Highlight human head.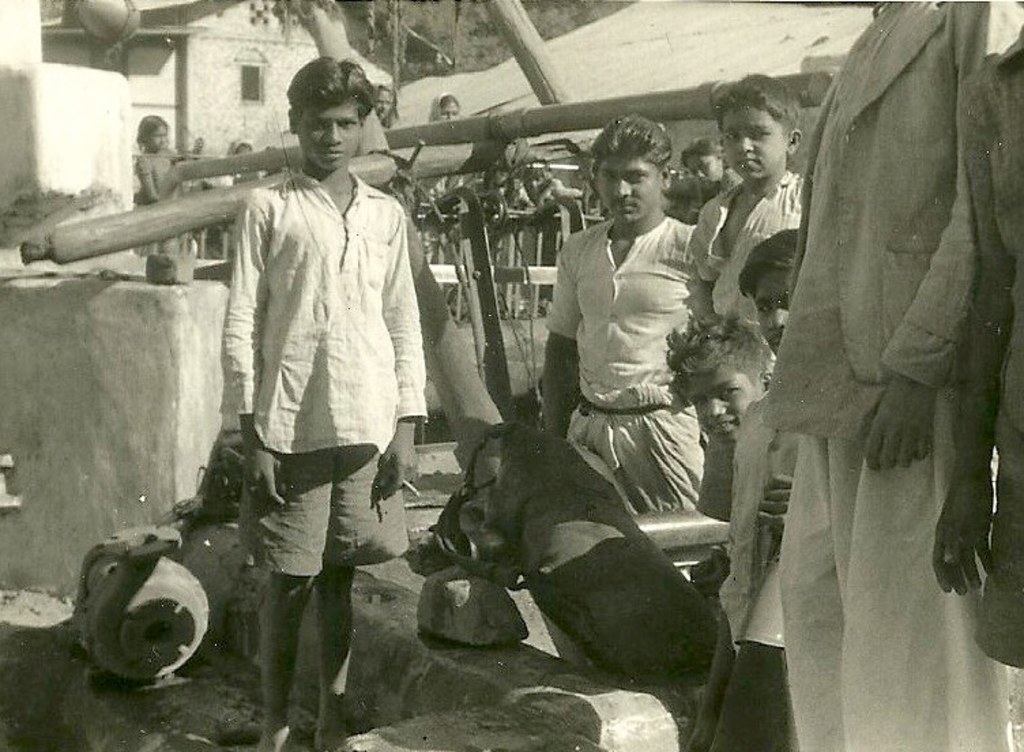
Highlighted region: (left=594, top=116, right=671, bottom=226).
